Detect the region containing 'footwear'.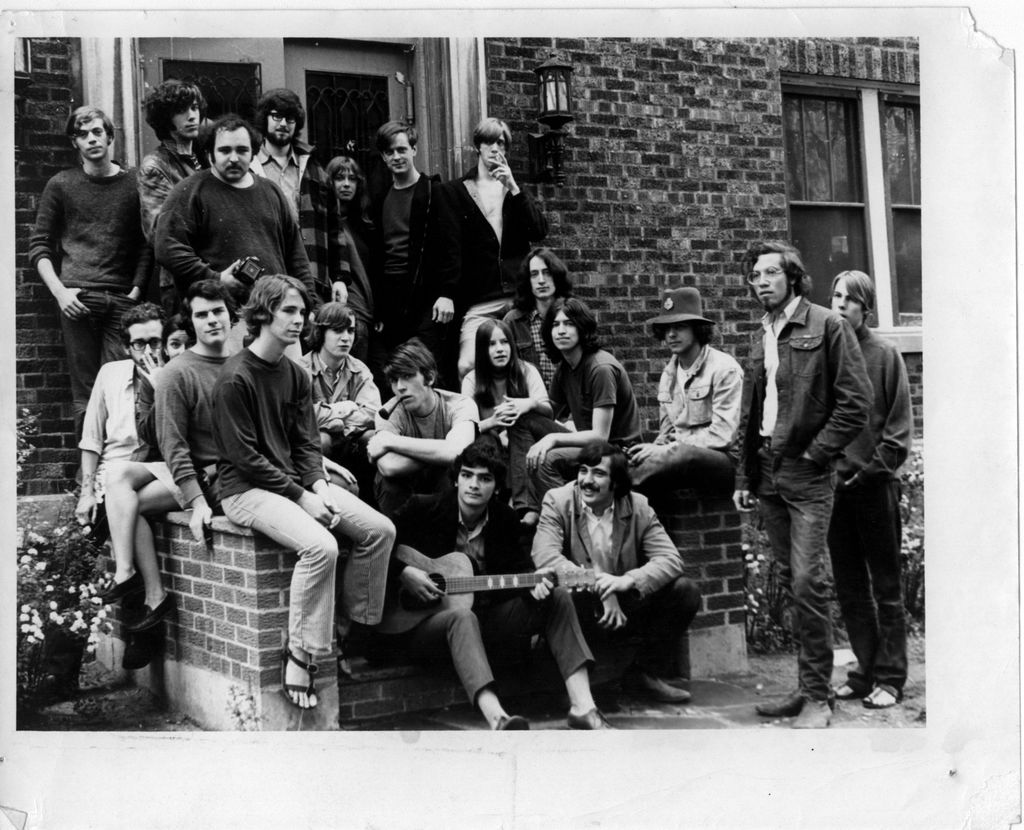
(left=639, top=676, right=692, bottom=706).
